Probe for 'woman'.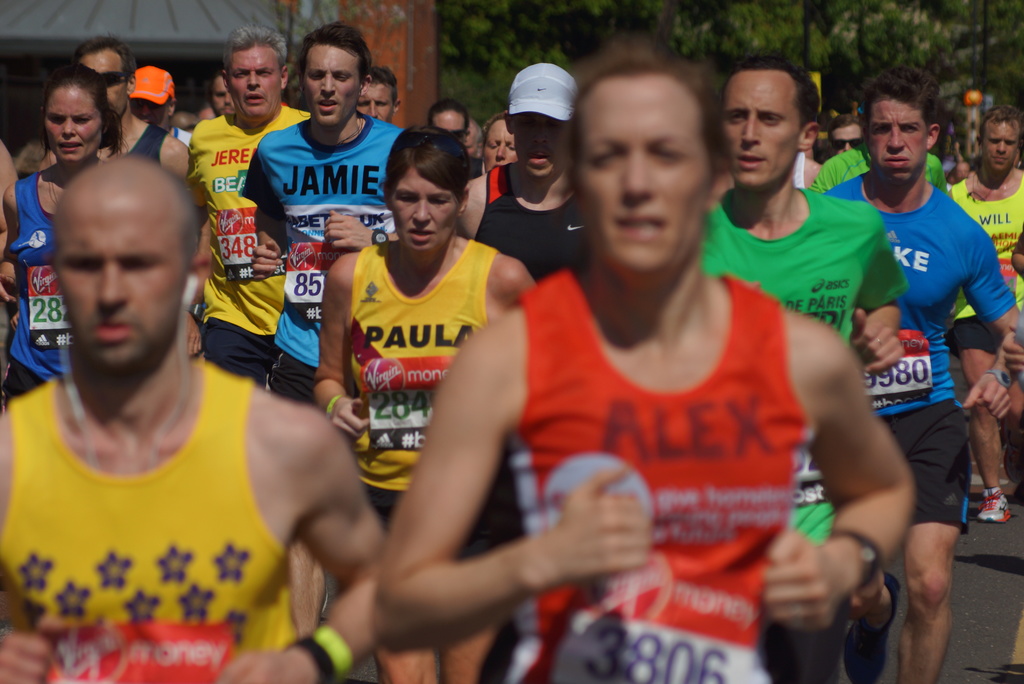
Probe result: rect(313, 121, 541, 683).
